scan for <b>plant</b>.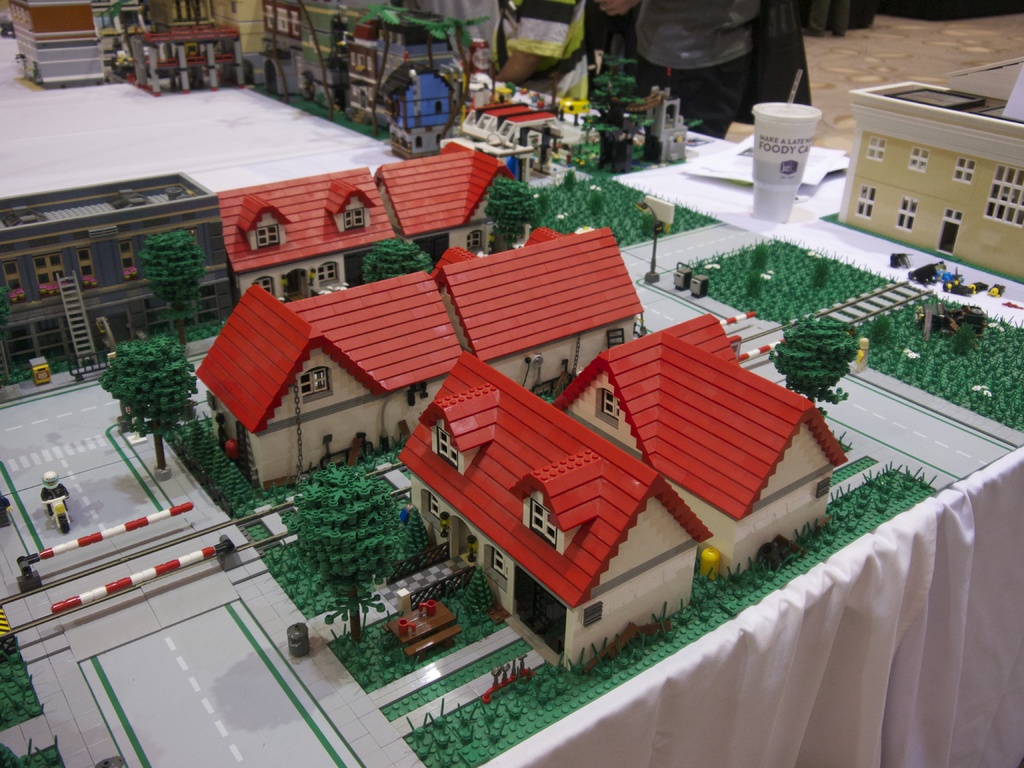
Scan result: <region>459, 564, 503, 625</region>.
